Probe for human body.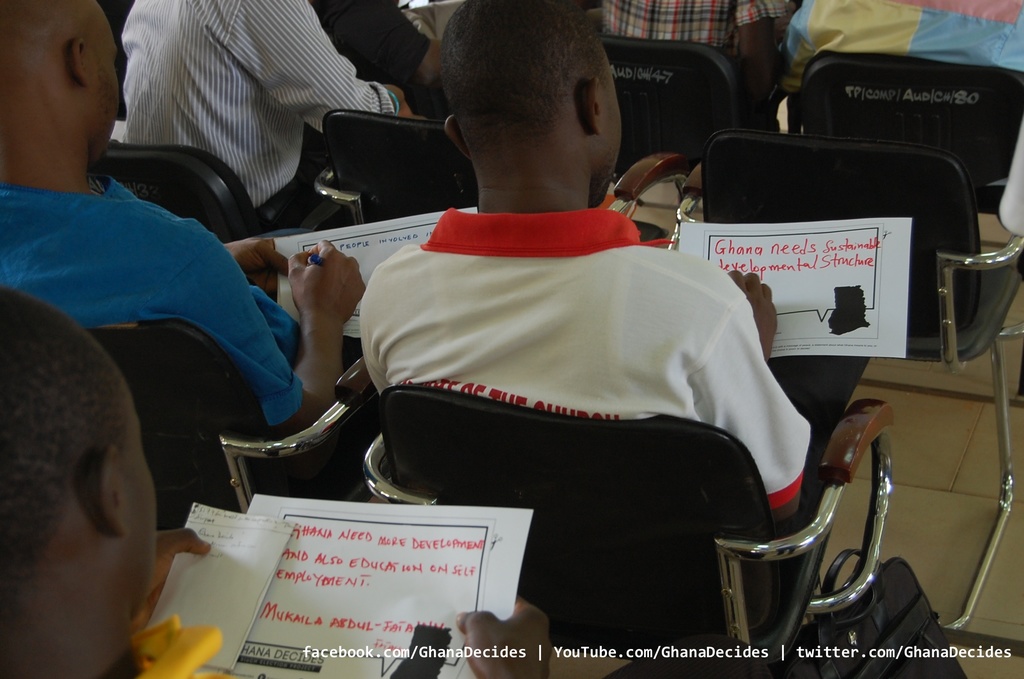
Probe result: BBox(347, 0, 828, 547).
